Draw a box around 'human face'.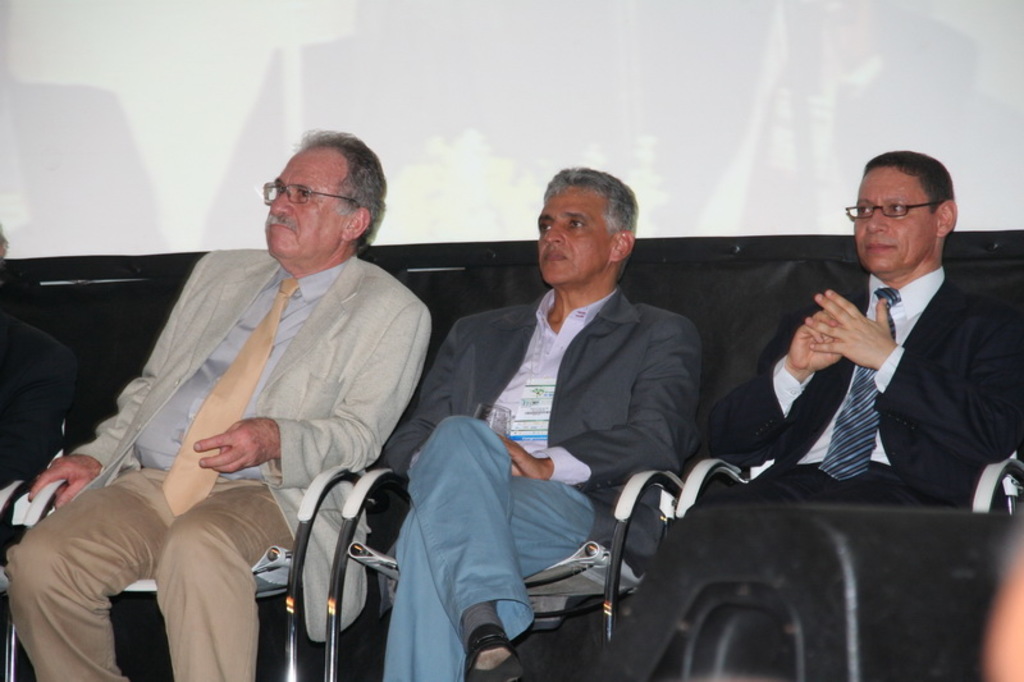
Rect(855, 163, 937, 271).
